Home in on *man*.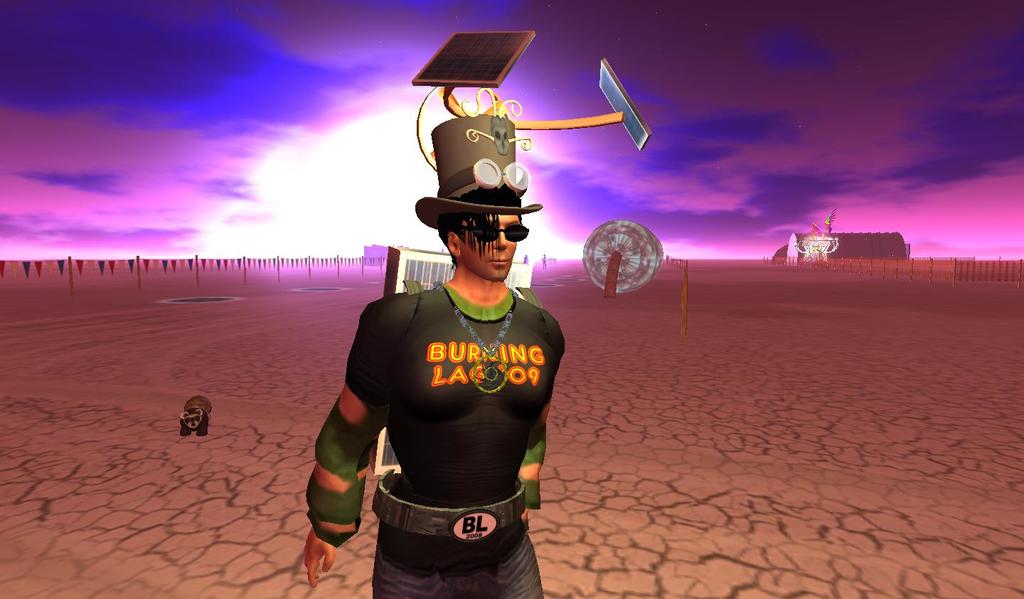
Homed in at locate(305, 111, 564, 598).
